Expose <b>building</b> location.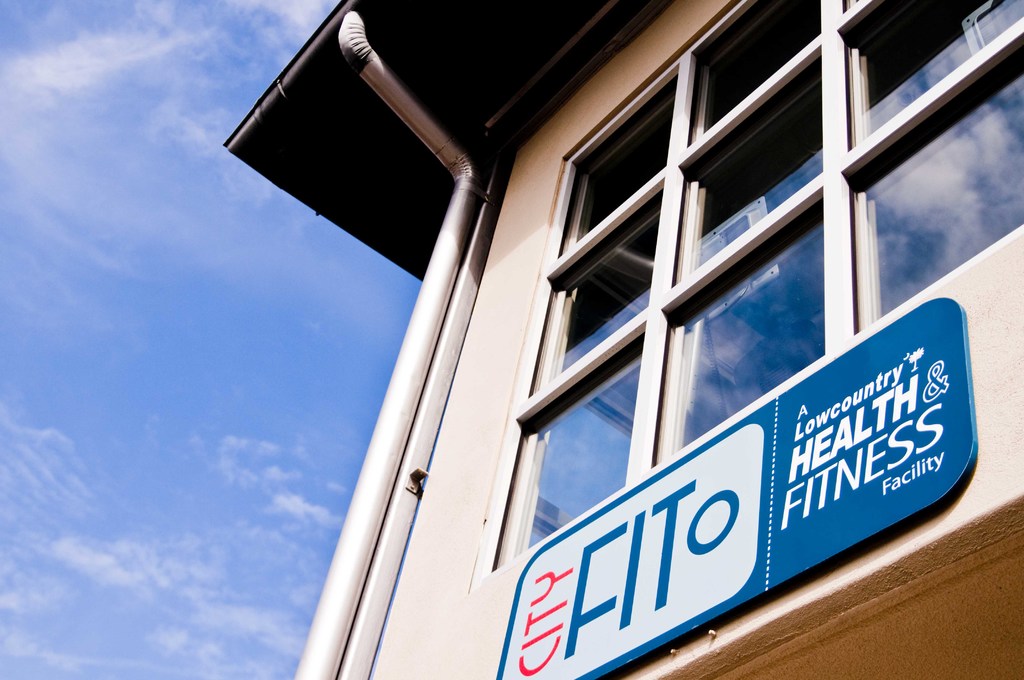
Exposed at <region>219, 0, 1023, 679</region>.
